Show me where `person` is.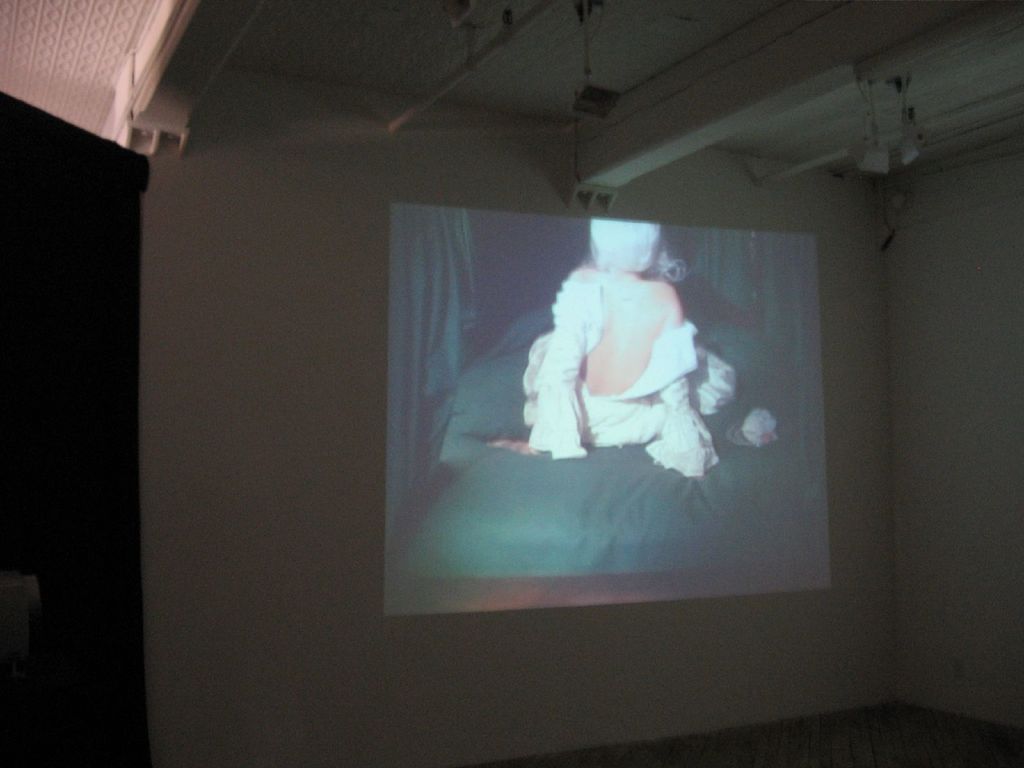
`person` is at (490, 221, 721, 478).
